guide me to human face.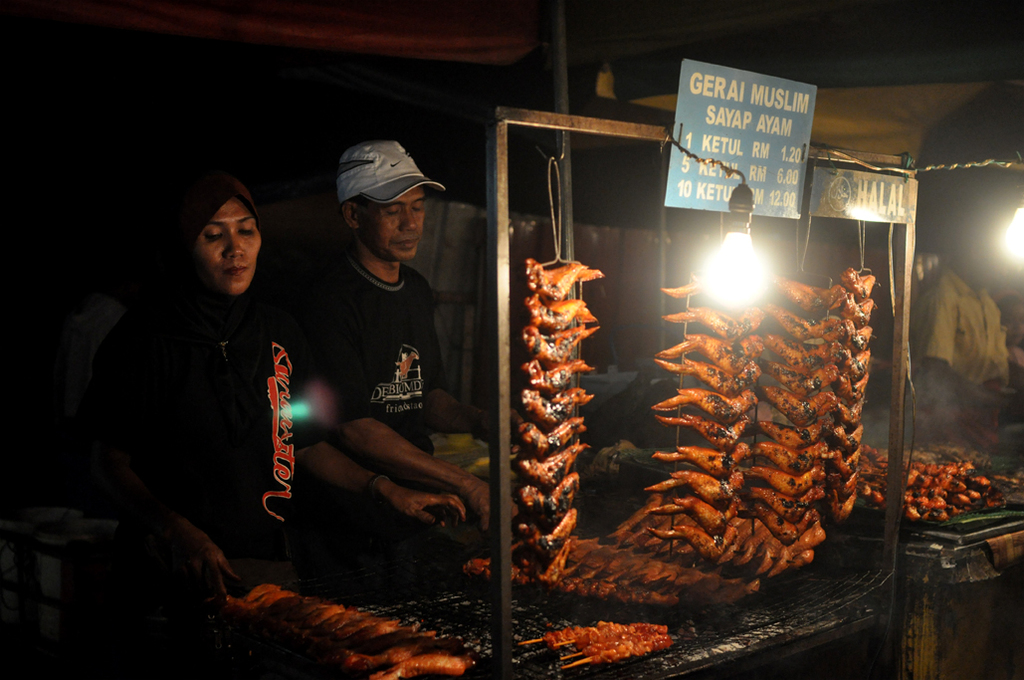
Guidance: <region>168, 170, 275, 301</region>.
